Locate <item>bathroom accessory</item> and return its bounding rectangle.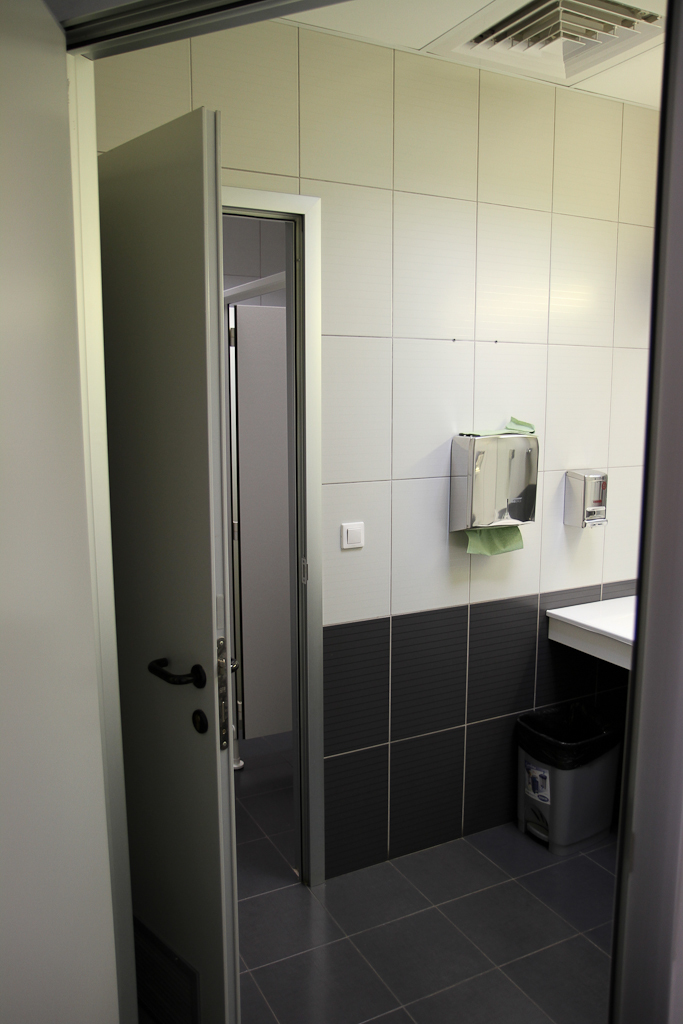
box(561, 466, 609, 528).
